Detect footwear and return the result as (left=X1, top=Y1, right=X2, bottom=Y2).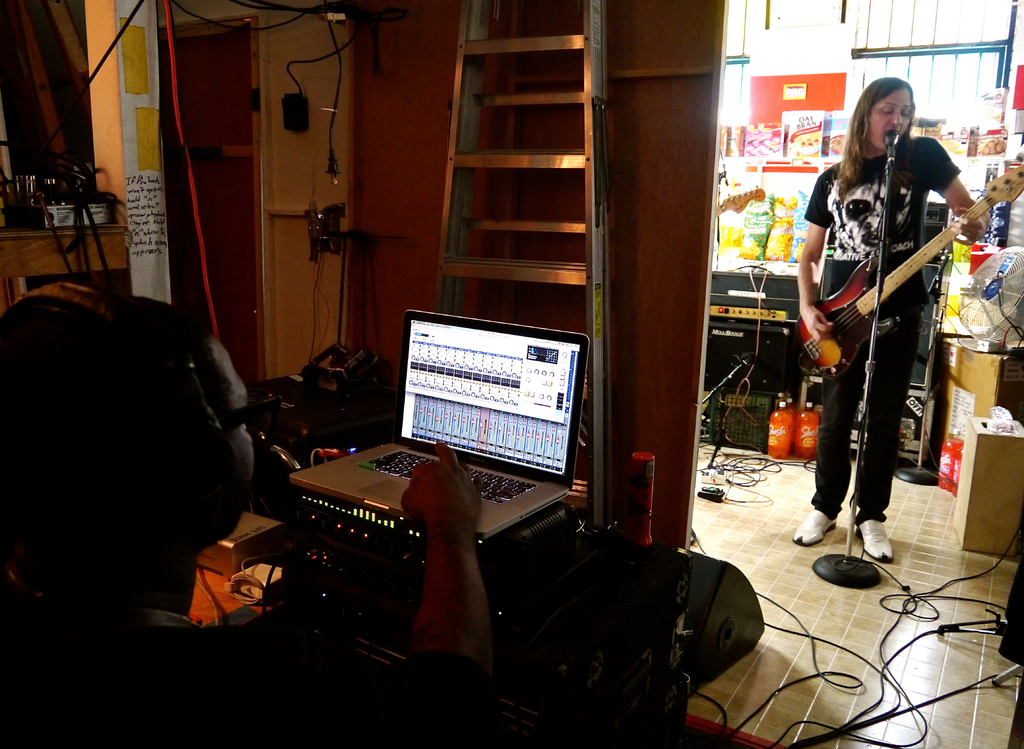
(left=796, top=505, right=838, bottom=548).
